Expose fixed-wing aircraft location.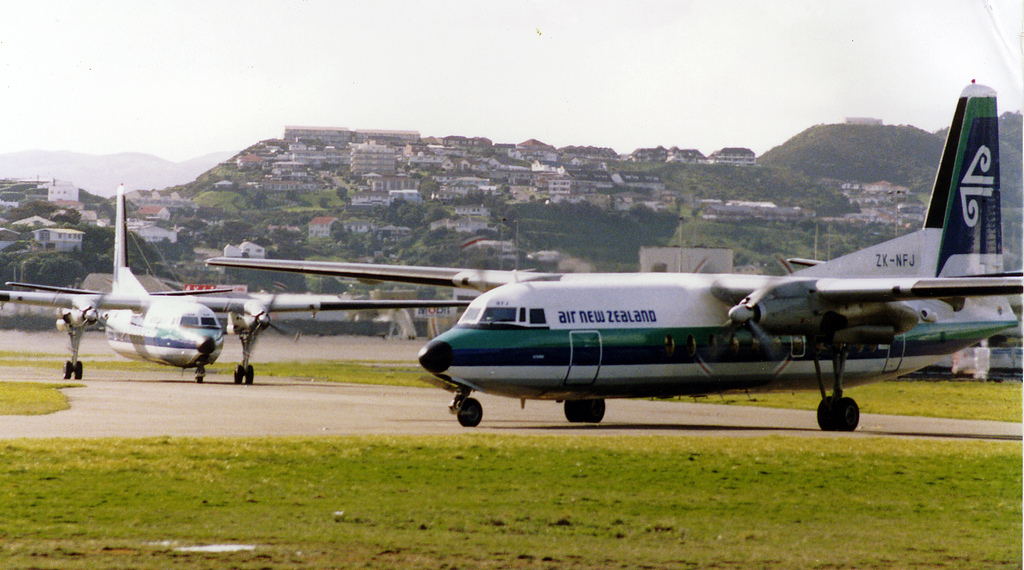
Exposed at box=[0, 183, 472, 386].
